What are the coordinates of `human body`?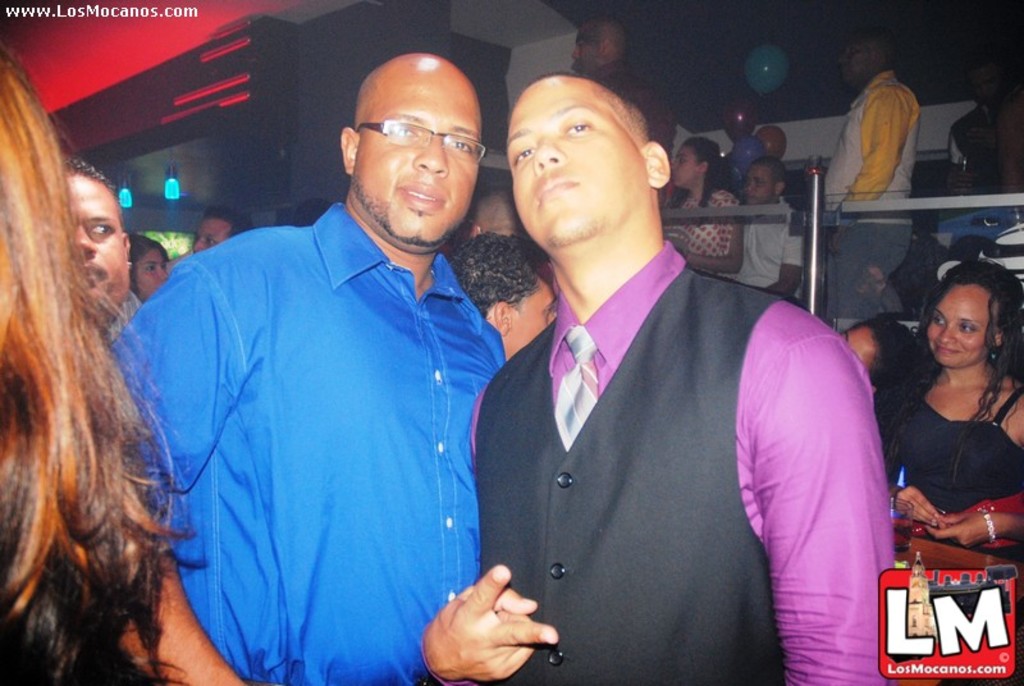
bbox=(888, 362, 1023, 552).
